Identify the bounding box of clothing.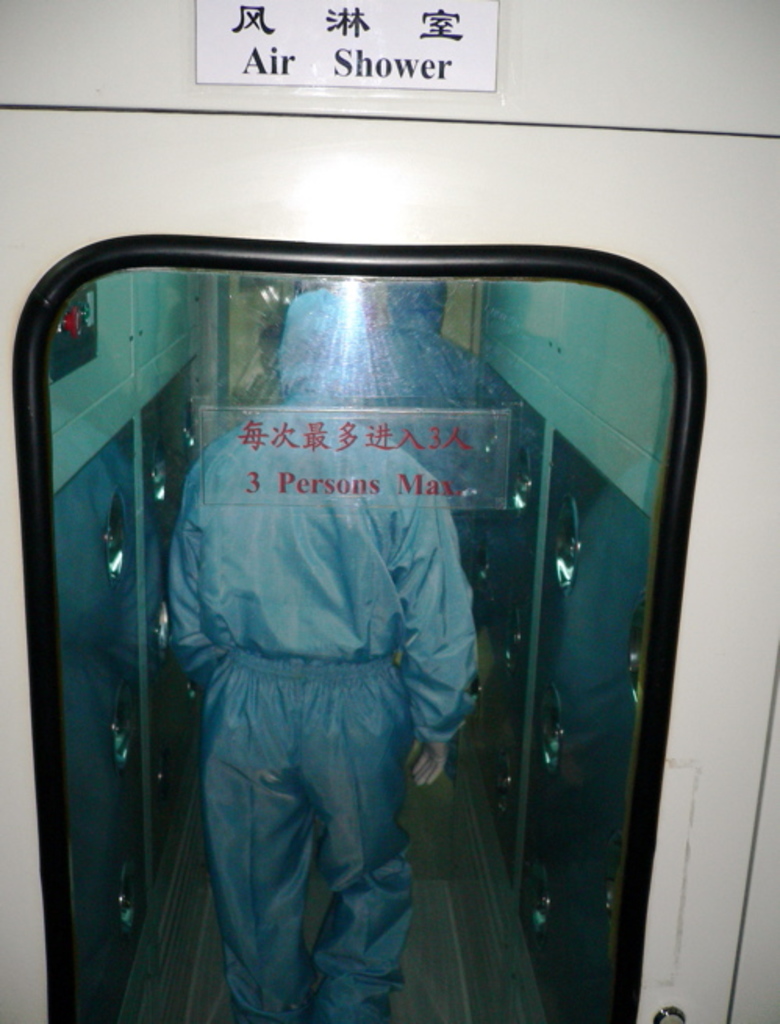
x1=166 y1=283 x2=486 y2=1022.
